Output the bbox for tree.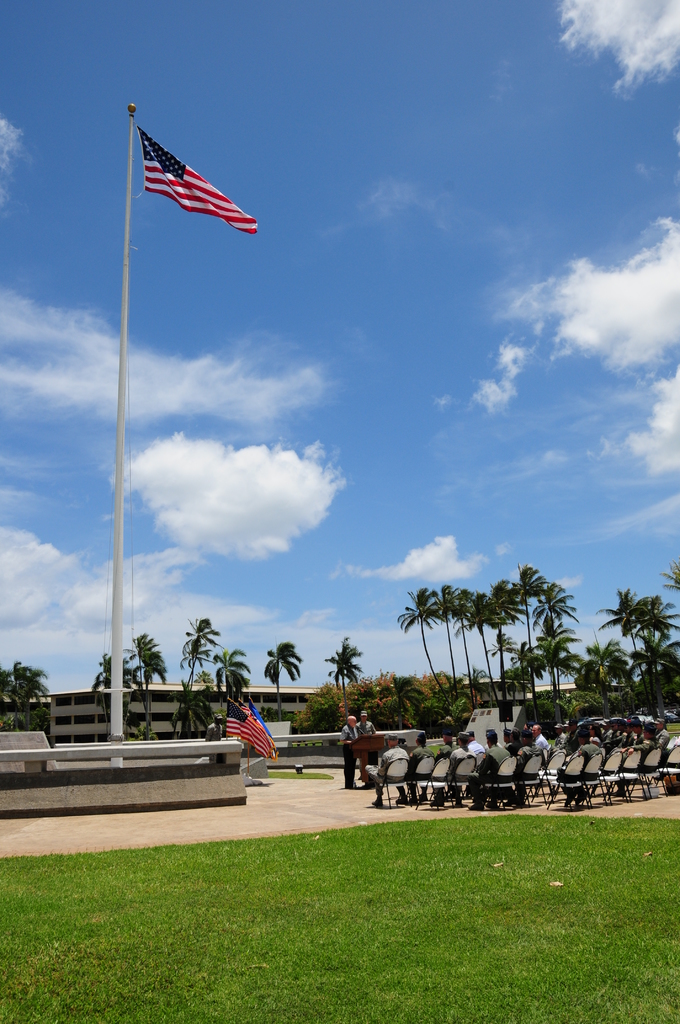
left=0, top=666, right=49, bottom=731.
